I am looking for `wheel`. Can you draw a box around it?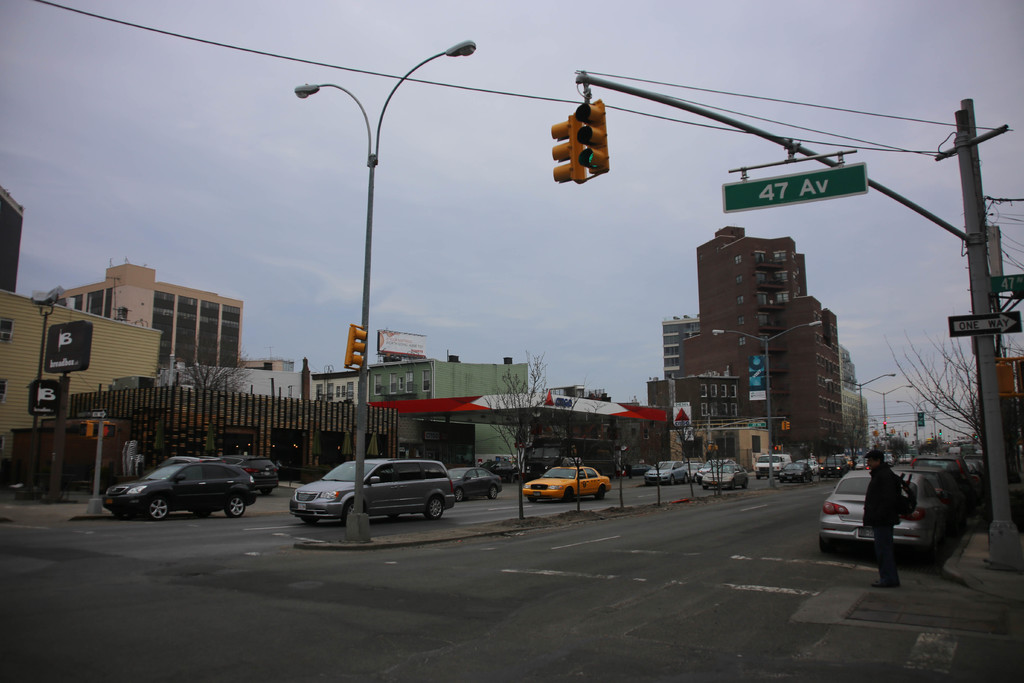
Sure, the bounding box is 456/487/464/501.
